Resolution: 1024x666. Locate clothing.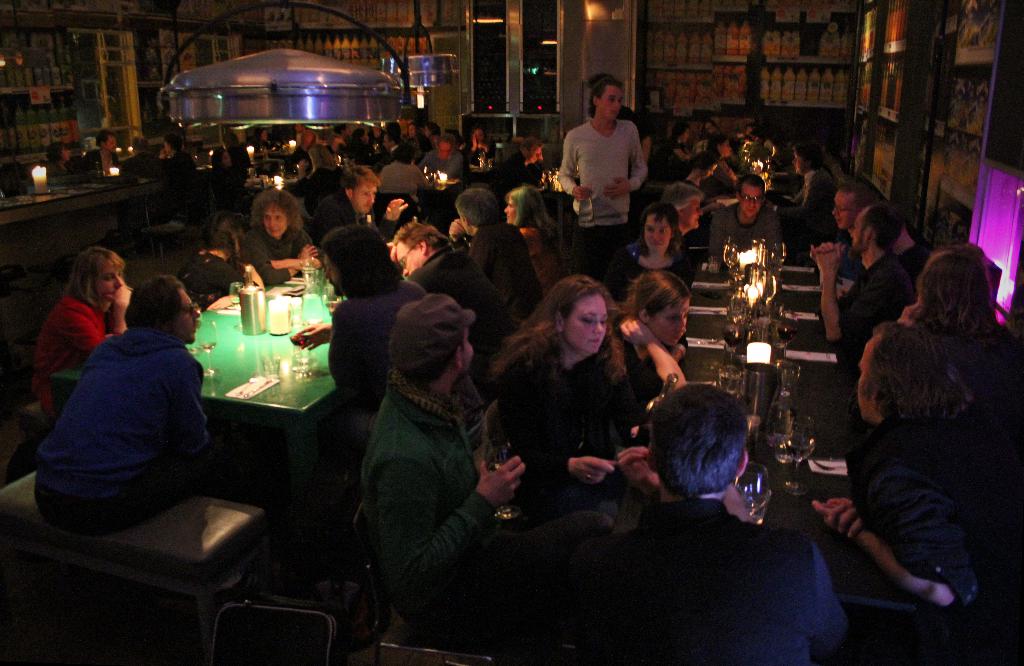
580,500,865,665.
